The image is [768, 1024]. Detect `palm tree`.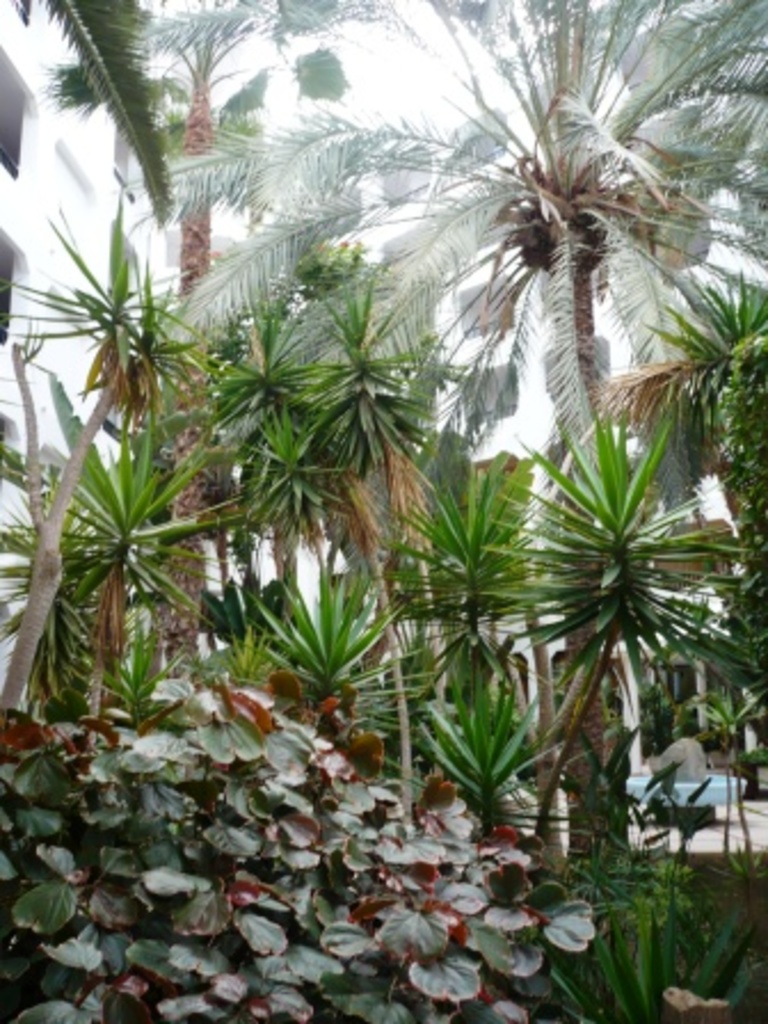
Detection: 549/439/720/757.
